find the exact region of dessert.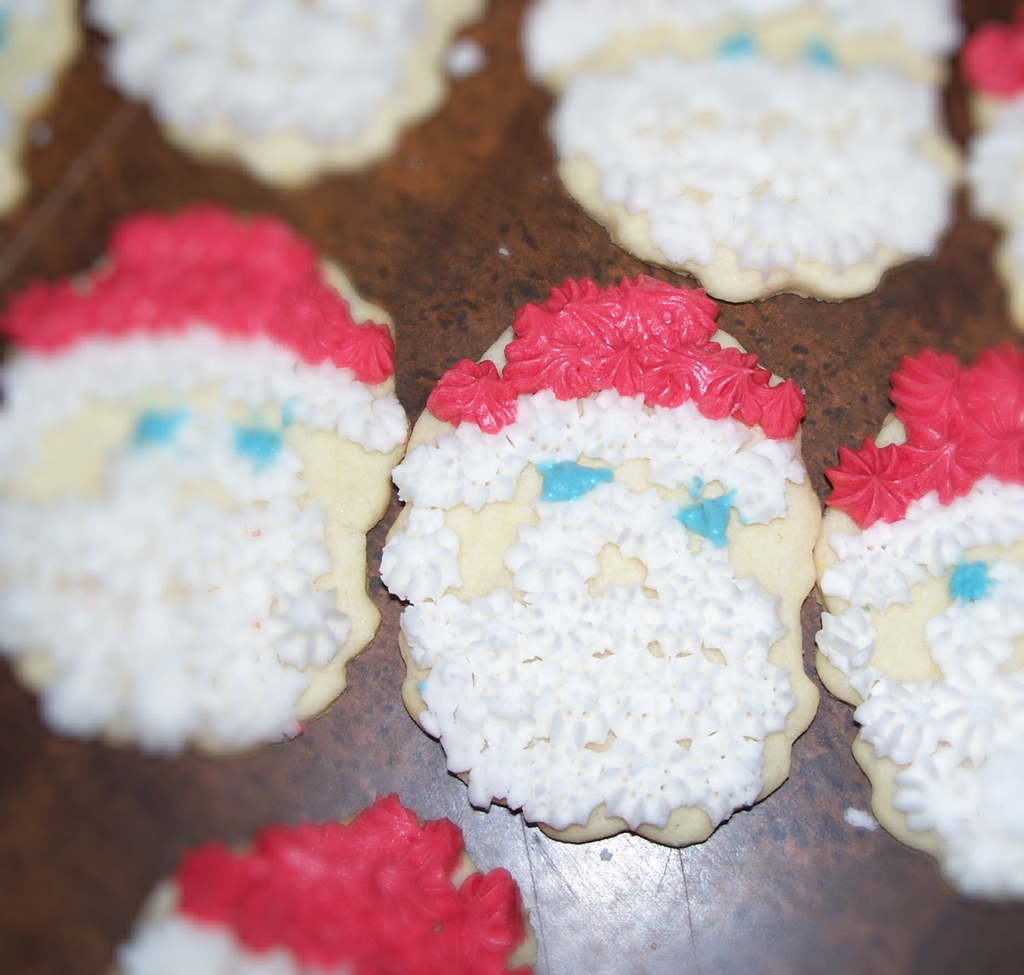
Exact region: [left=374, top=276, right=822, bottom=846].
